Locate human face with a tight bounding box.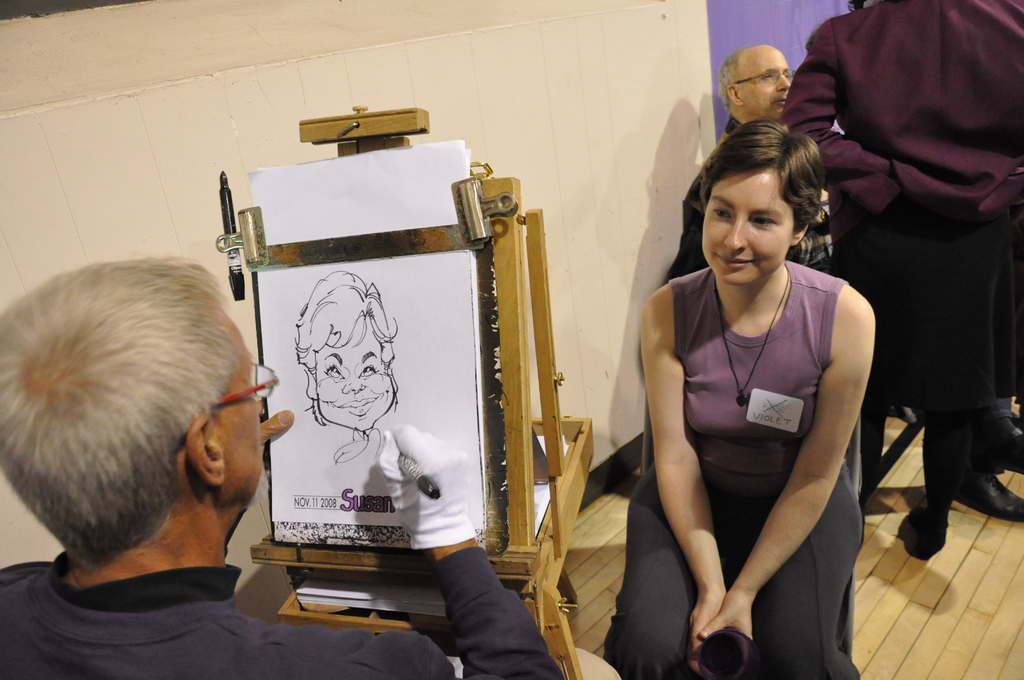
rect(704, 160, 796, 287).
